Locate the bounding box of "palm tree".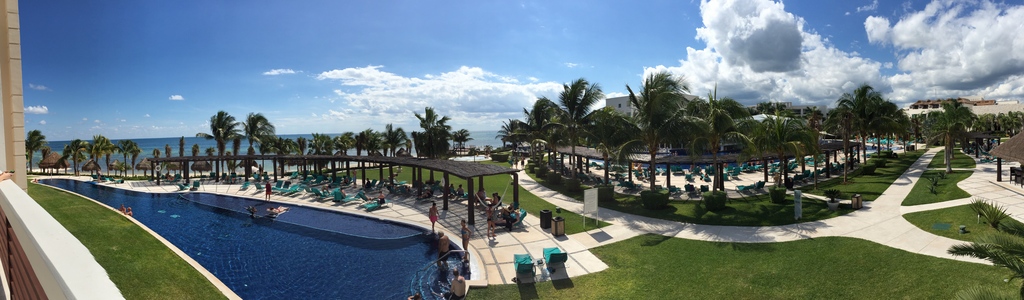
Bounding box: (410, 105, 444, 167).
